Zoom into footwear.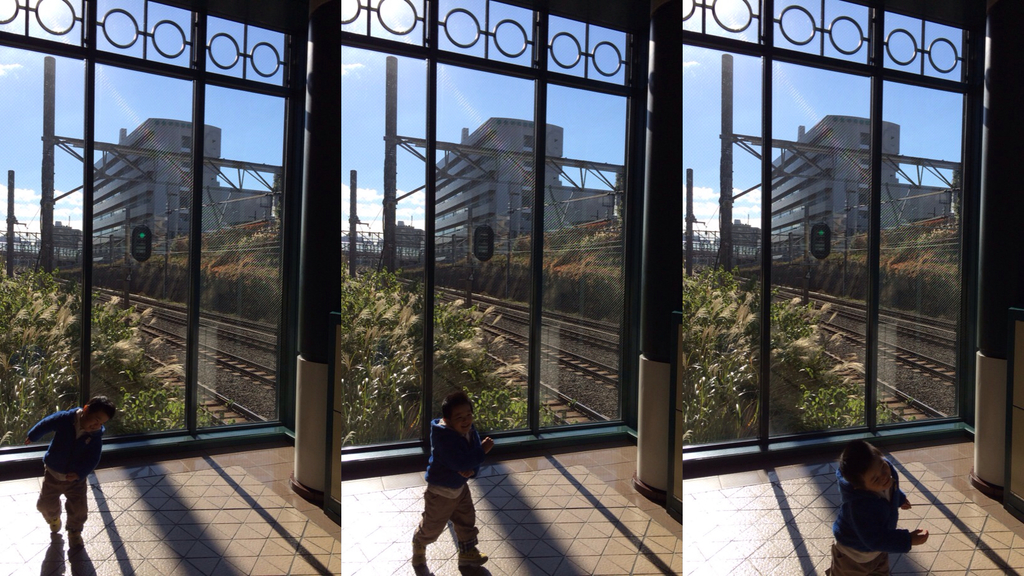
Zoom target: BBox(454, 547, 493, 568).
